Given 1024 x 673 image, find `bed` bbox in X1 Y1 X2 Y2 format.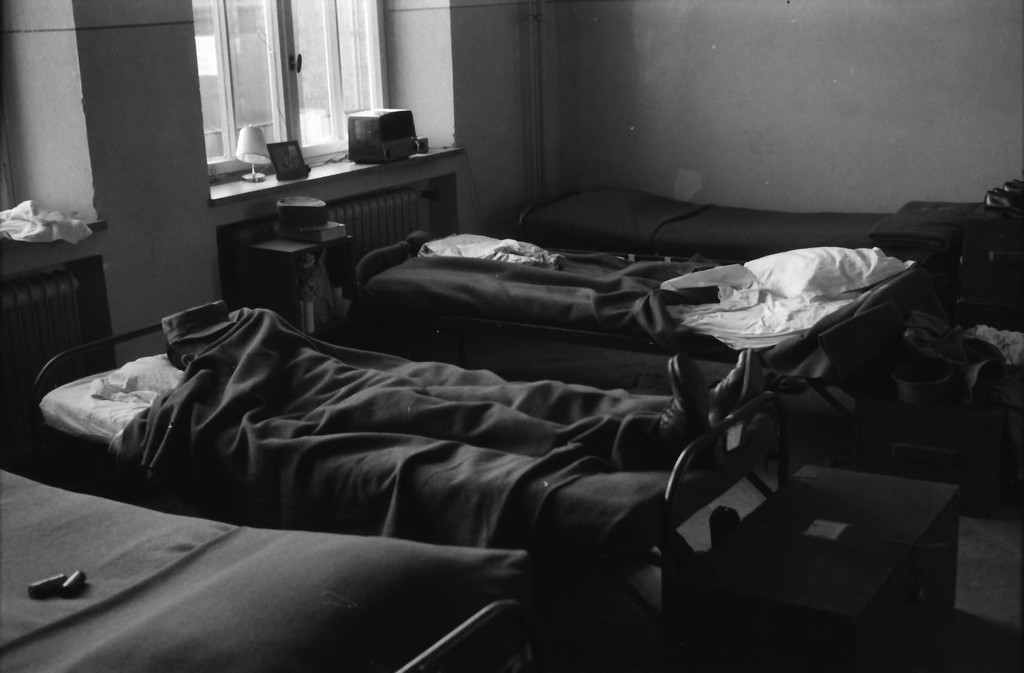
0 457 545 669.
